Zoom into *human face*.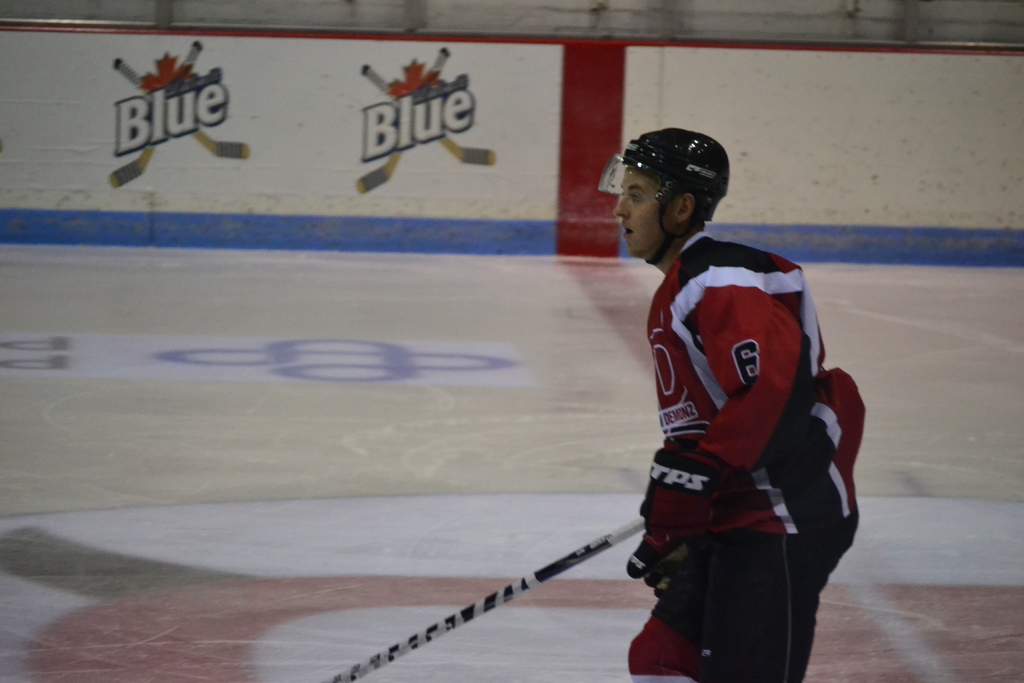
Zoom target: bbox(612, 164, 678, 251).
